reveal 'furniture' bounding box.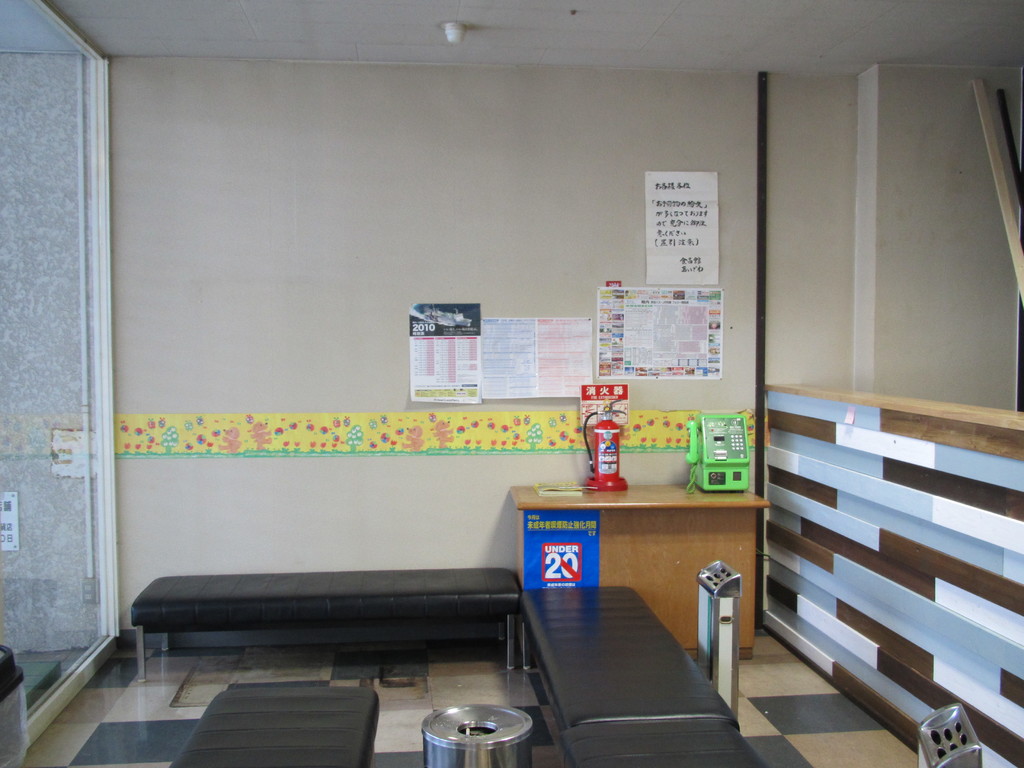
Revealed: 521,587,742,734.
